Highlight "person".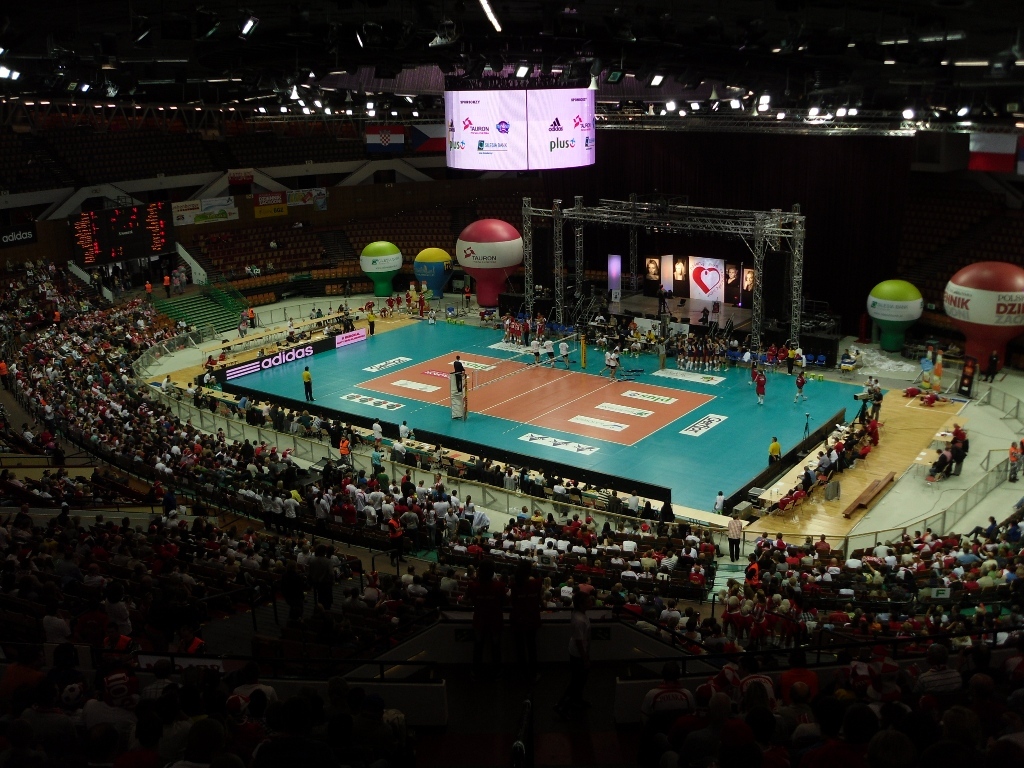
Highlighted region: [x1=647, y1=334, x2=651, y2=343].
